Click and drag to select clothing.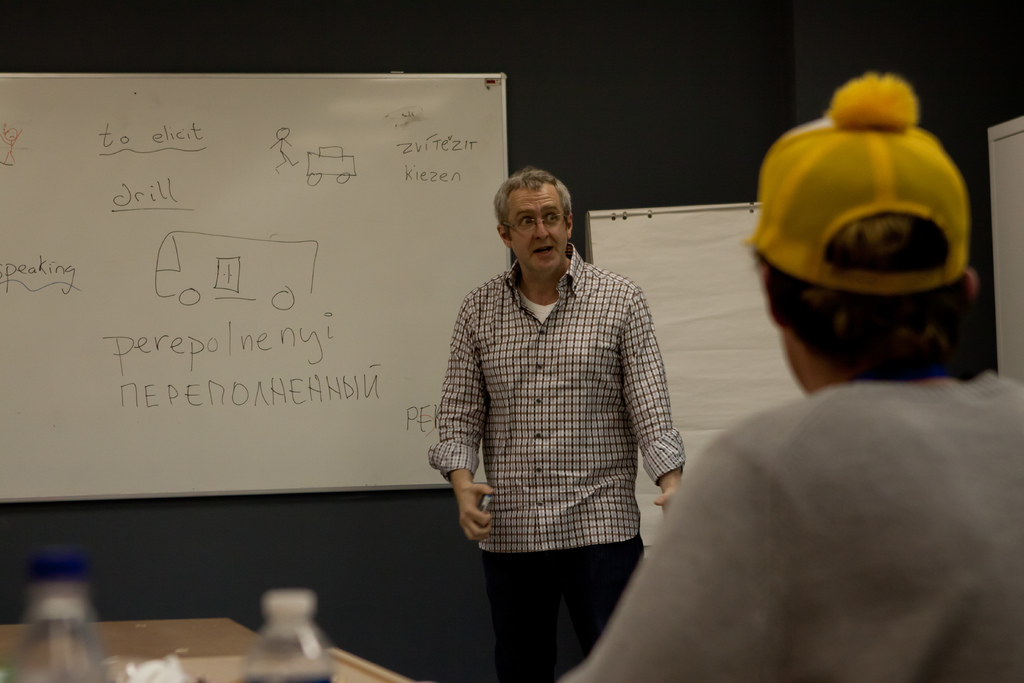
Selection: <box>560,372,1023,682</box>.
